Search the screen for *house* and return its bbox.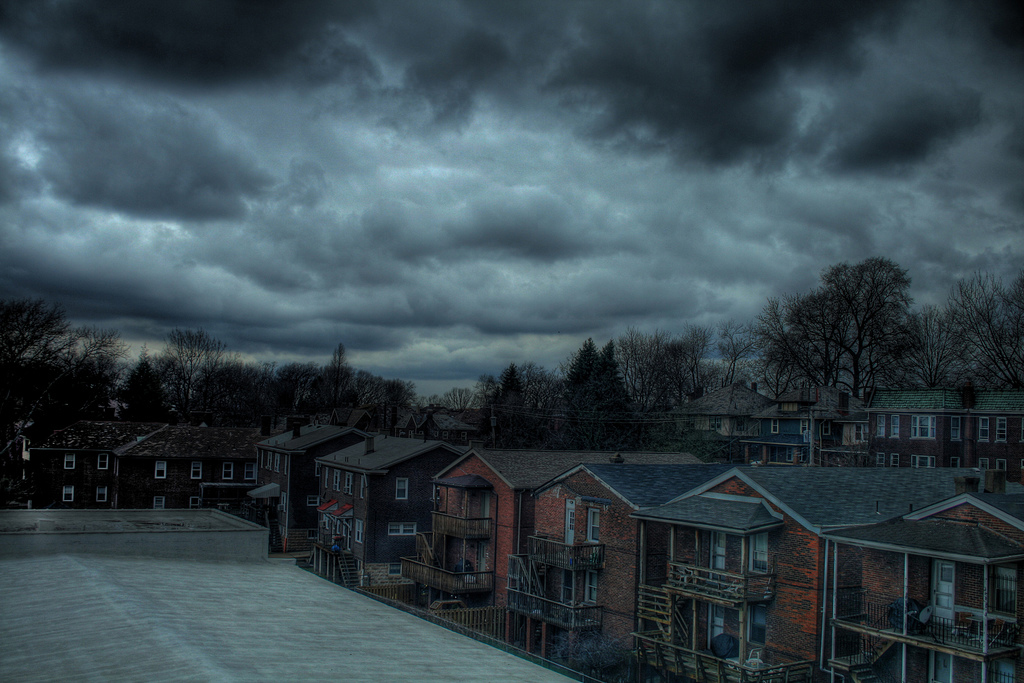
Found: rect(110, 420, 263, 505).
